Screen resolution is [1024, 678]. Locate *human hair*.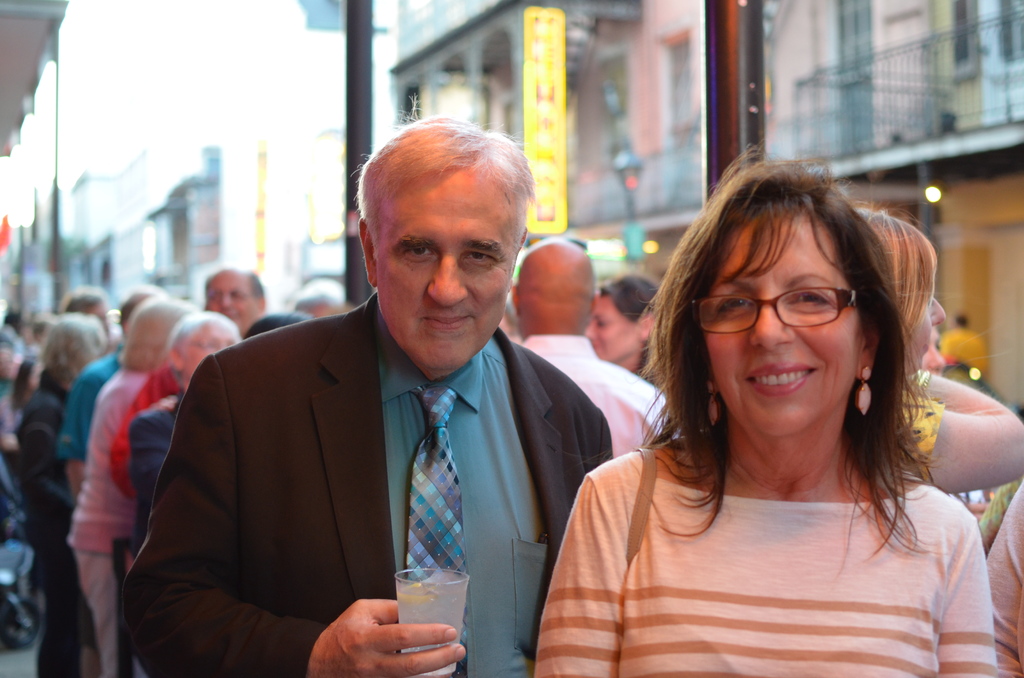
61/285/106/315.
